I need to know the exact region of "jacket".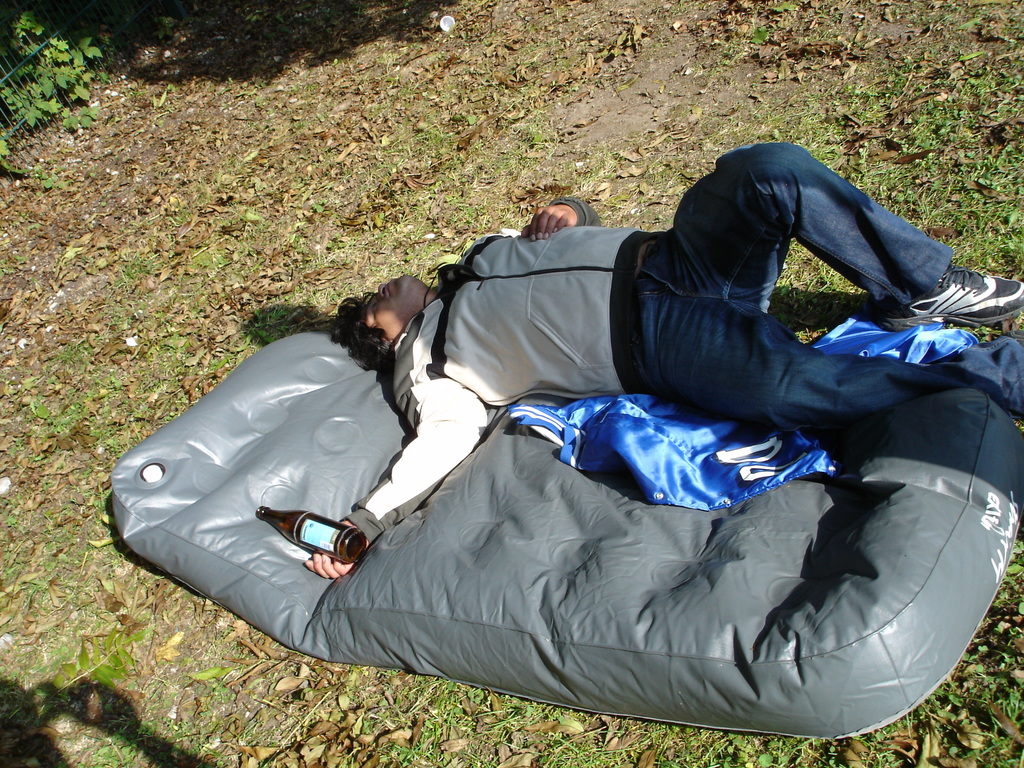
Region: <region>340, 191, 664, 541</region>.
